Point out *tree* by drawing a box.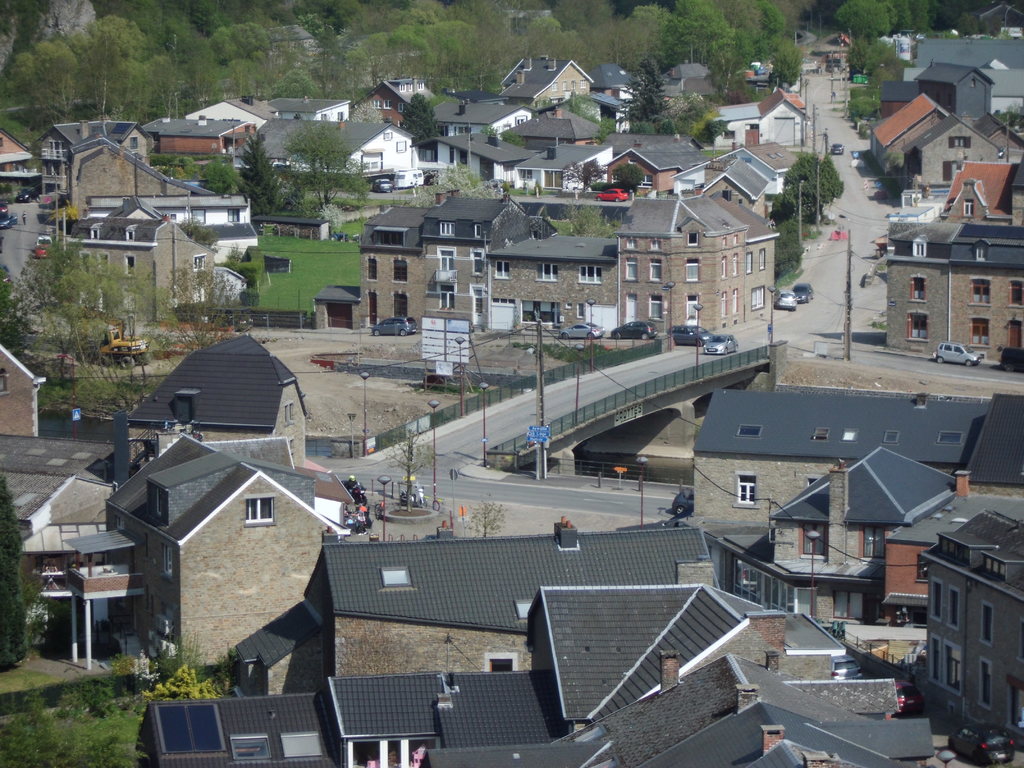
locate(906, 0, 941, 35).
